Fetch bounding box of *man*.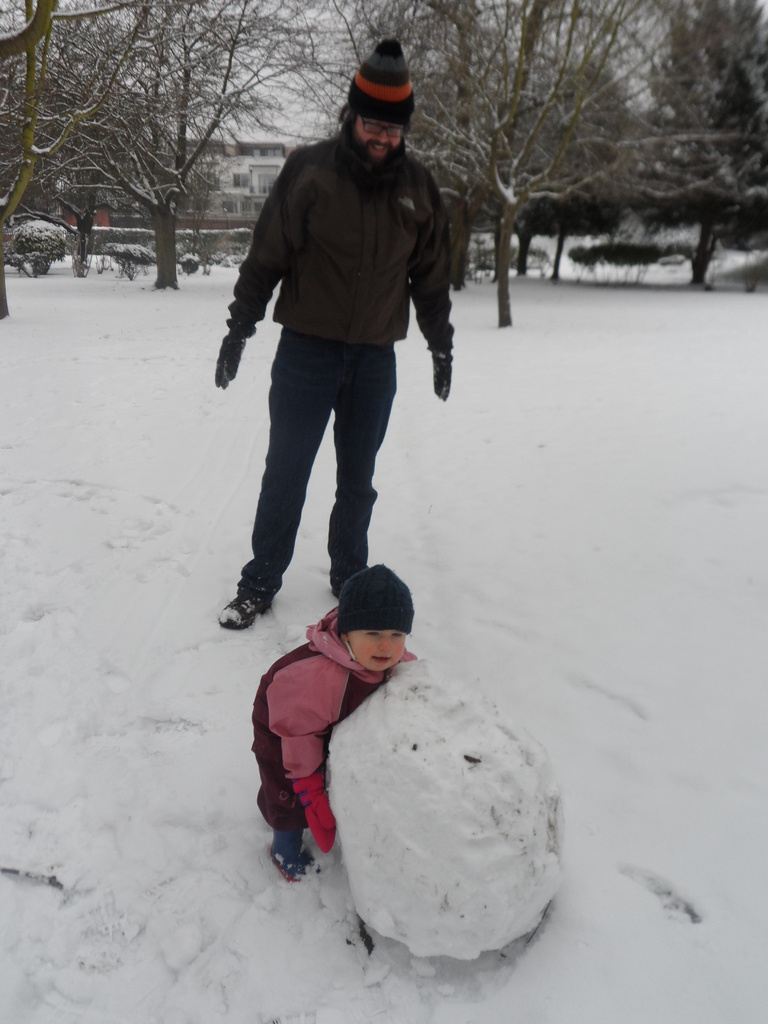
Bbox: 209/65/472/642.
